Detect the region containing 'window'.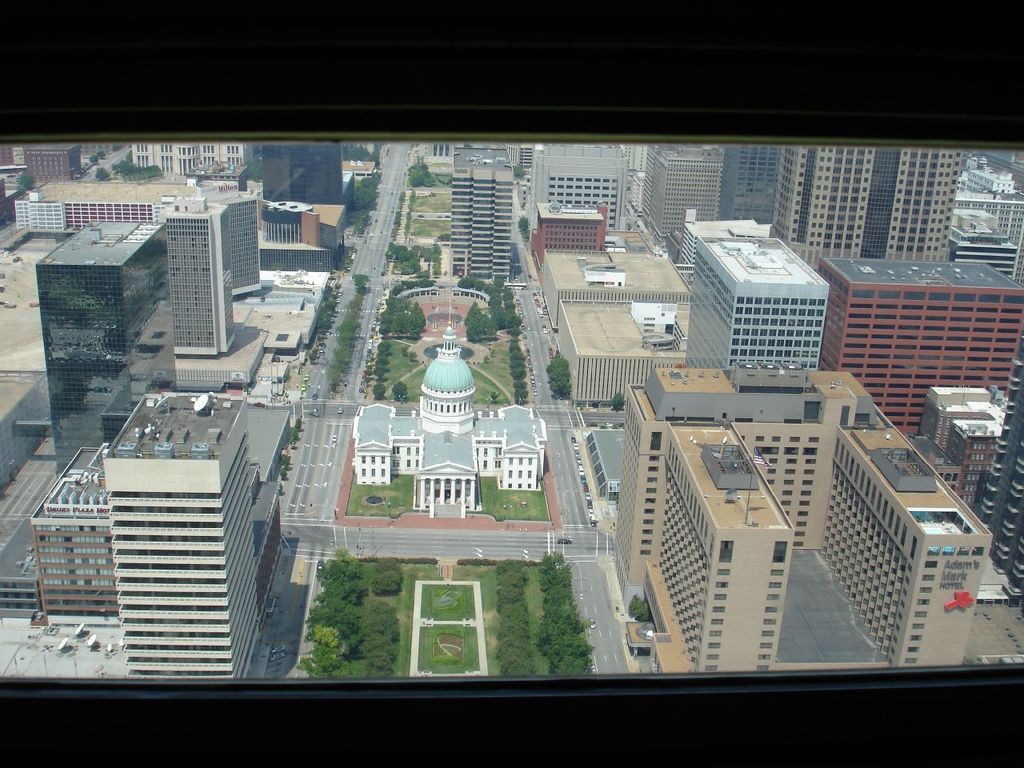
Rect(910, 634, 922, 640).
